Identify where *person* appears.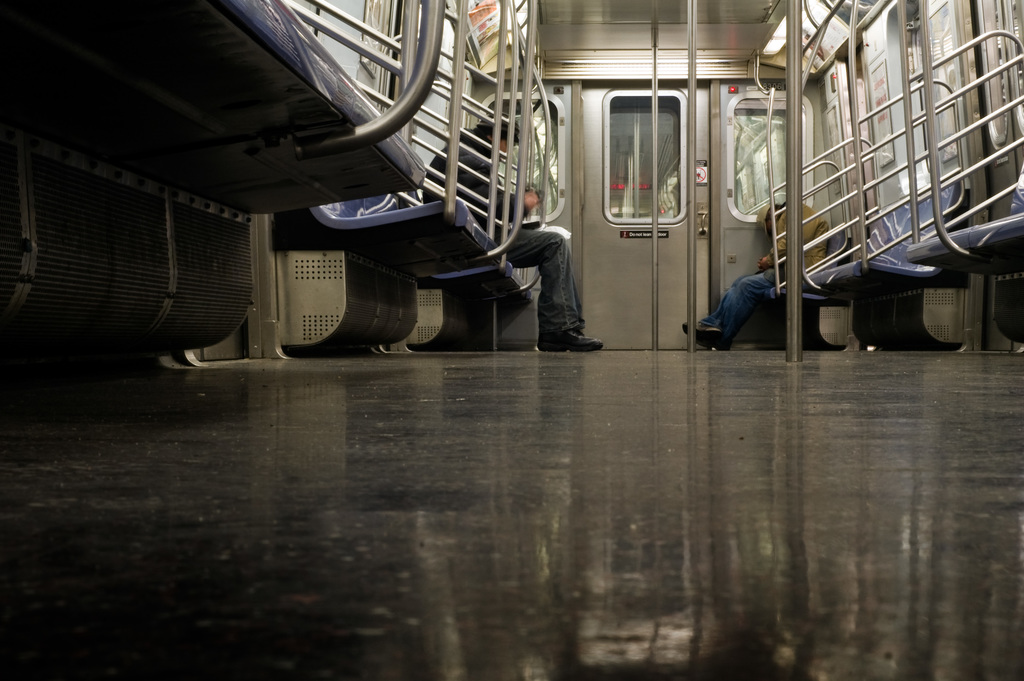
Appears at [417, 105, 601, 352].
